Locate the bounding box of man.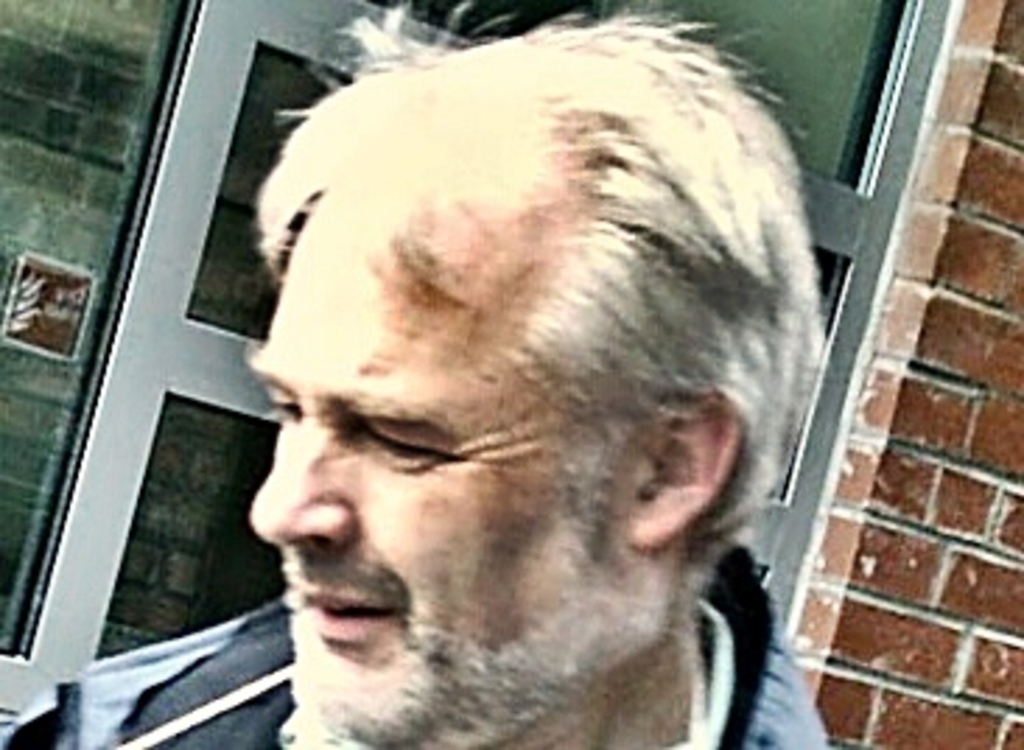
Bounding box: 151 64 865 749.
